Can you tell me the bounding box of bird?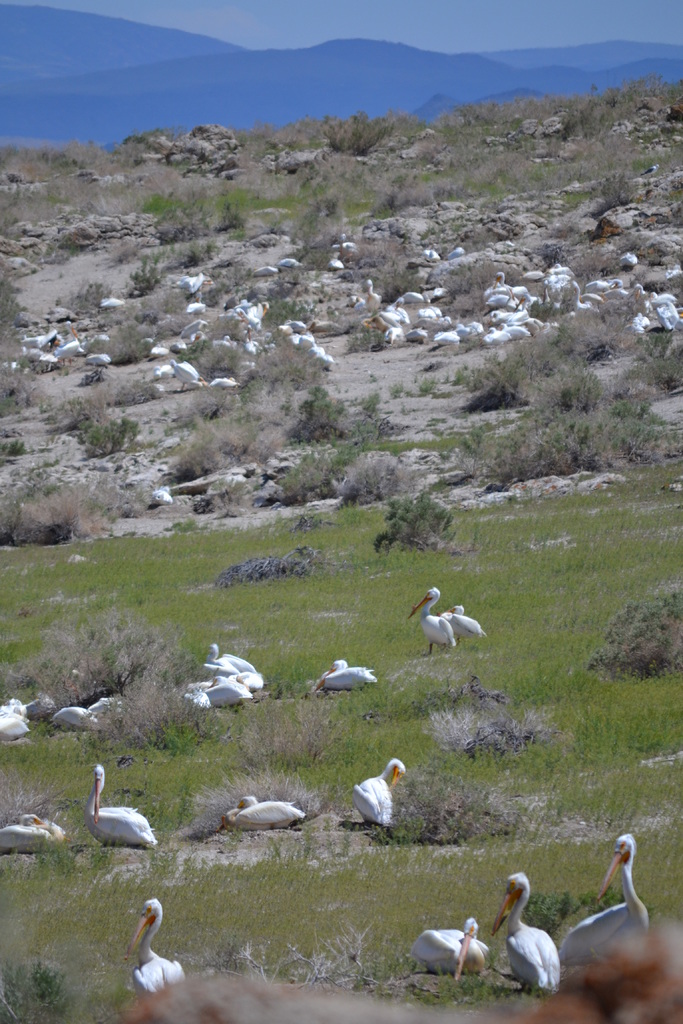
407, 583, 458, 653.
